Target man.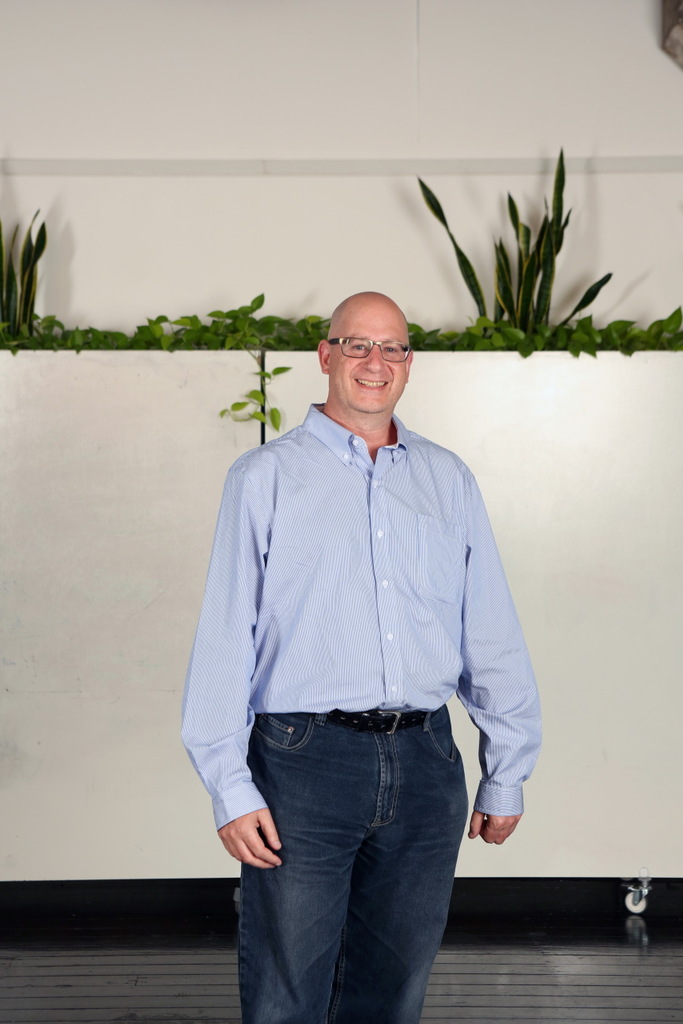
Target region: [181,269,546,1003].
